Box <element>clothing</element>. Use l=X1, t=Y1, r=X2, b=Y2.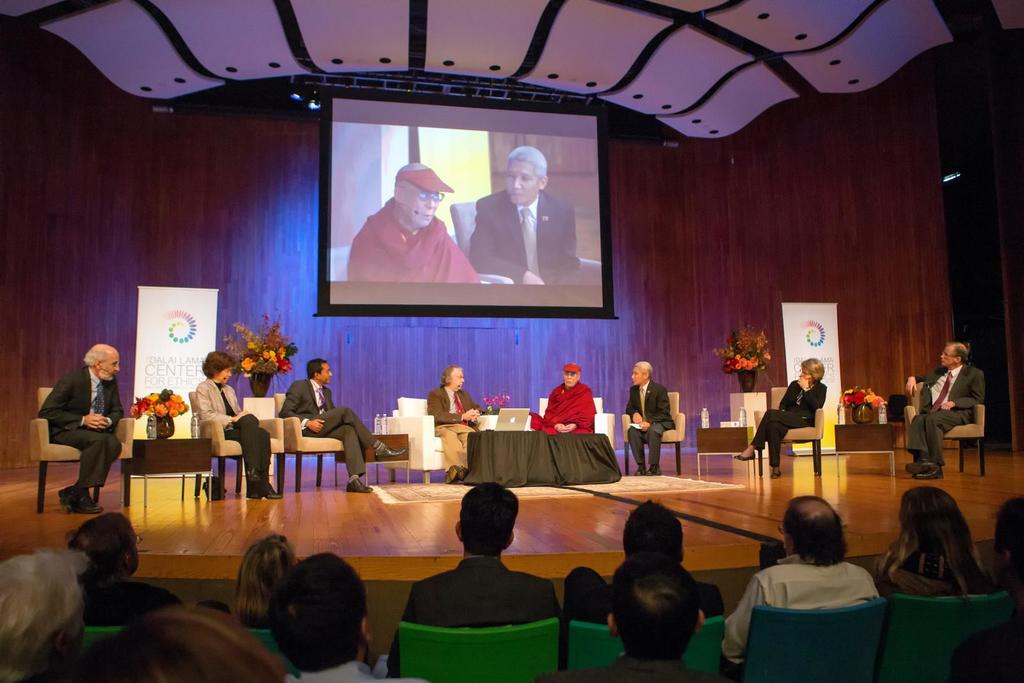
l=195, t=378, r=272, b=481.
